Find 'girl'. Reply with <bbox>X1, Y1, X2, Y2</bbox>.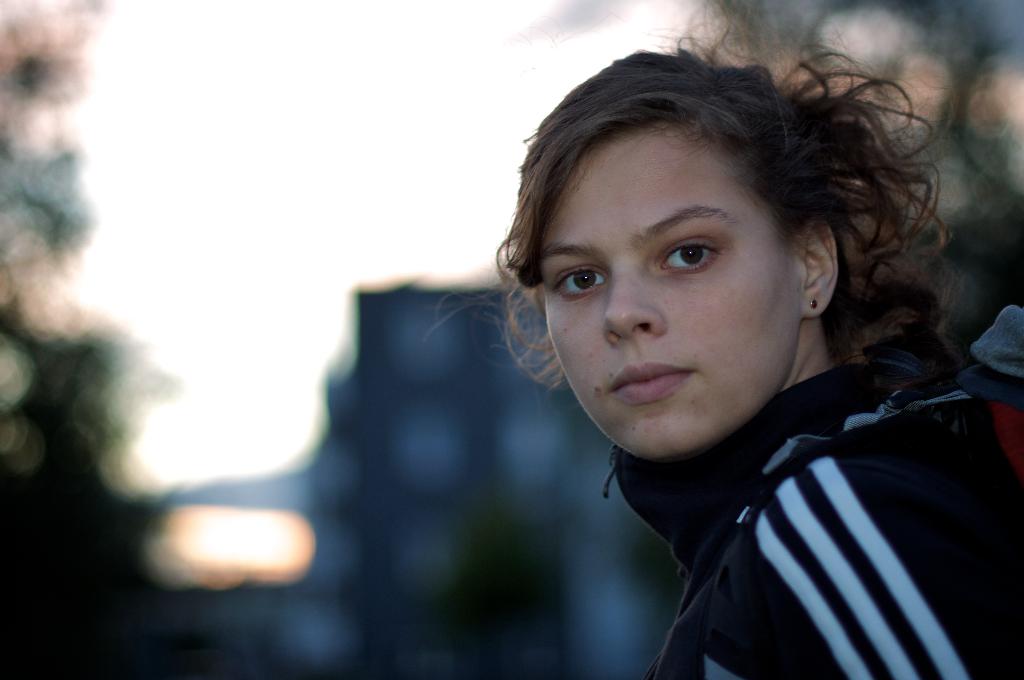
<bbox>428, 0, 1023, 679</bbox>.
